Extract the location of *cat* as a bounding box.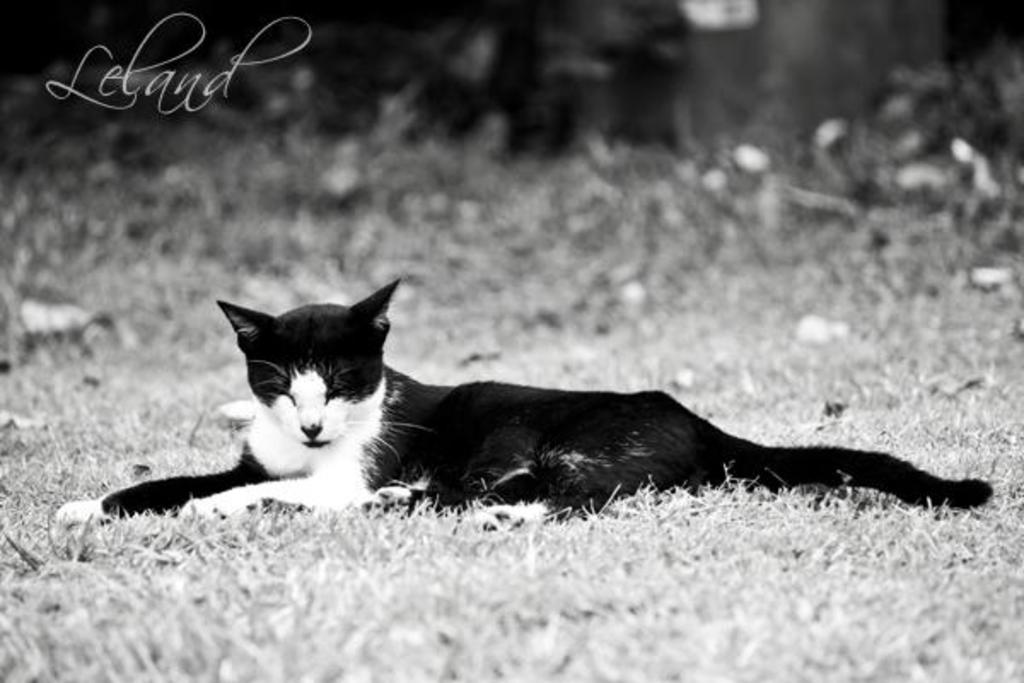
bbox=[55, 280, 995, 521].
